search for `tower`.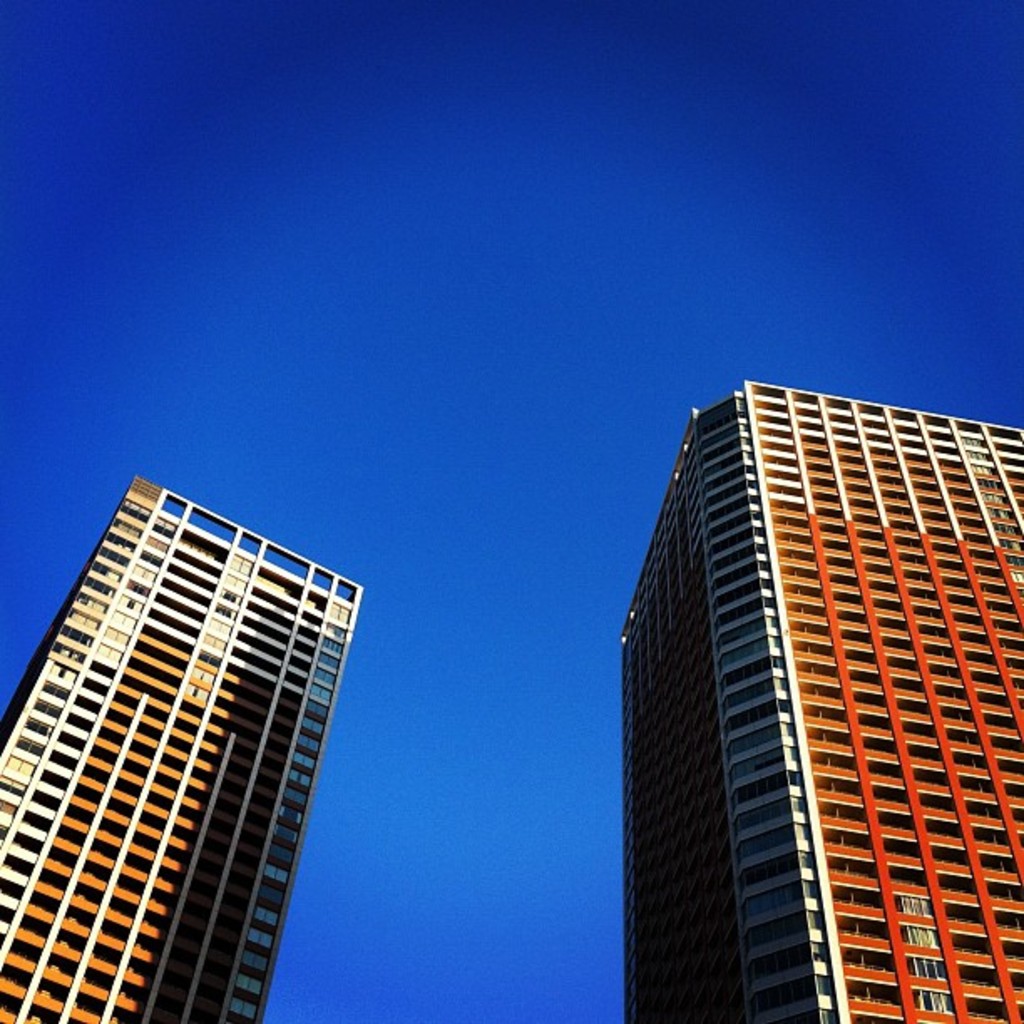
Found at [609,376,1017,1021].
